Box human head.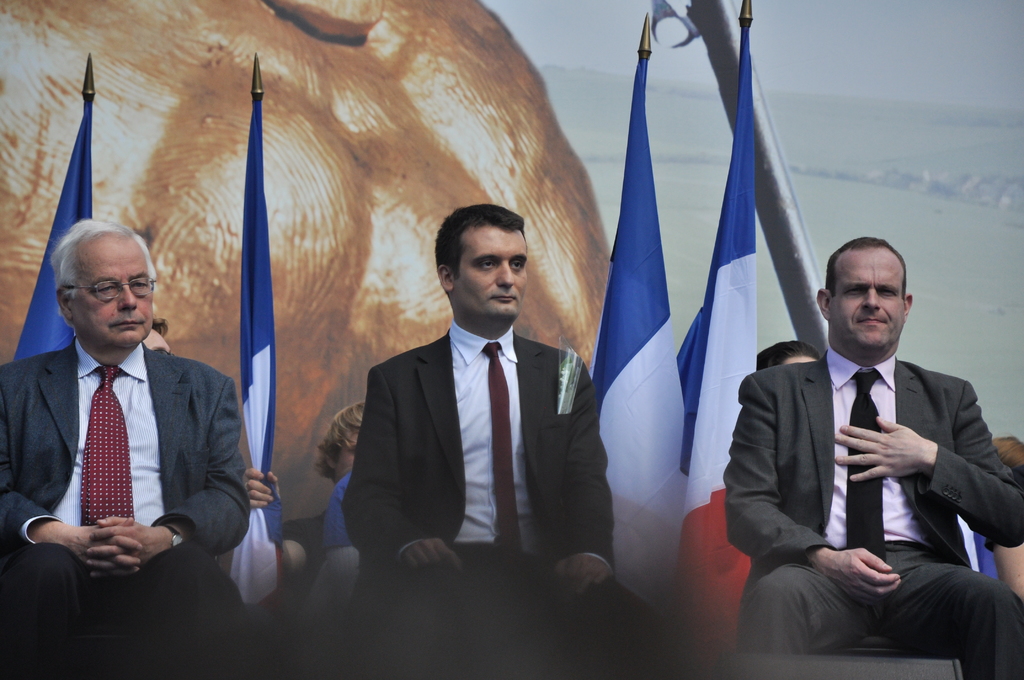
758 341 818 366.
